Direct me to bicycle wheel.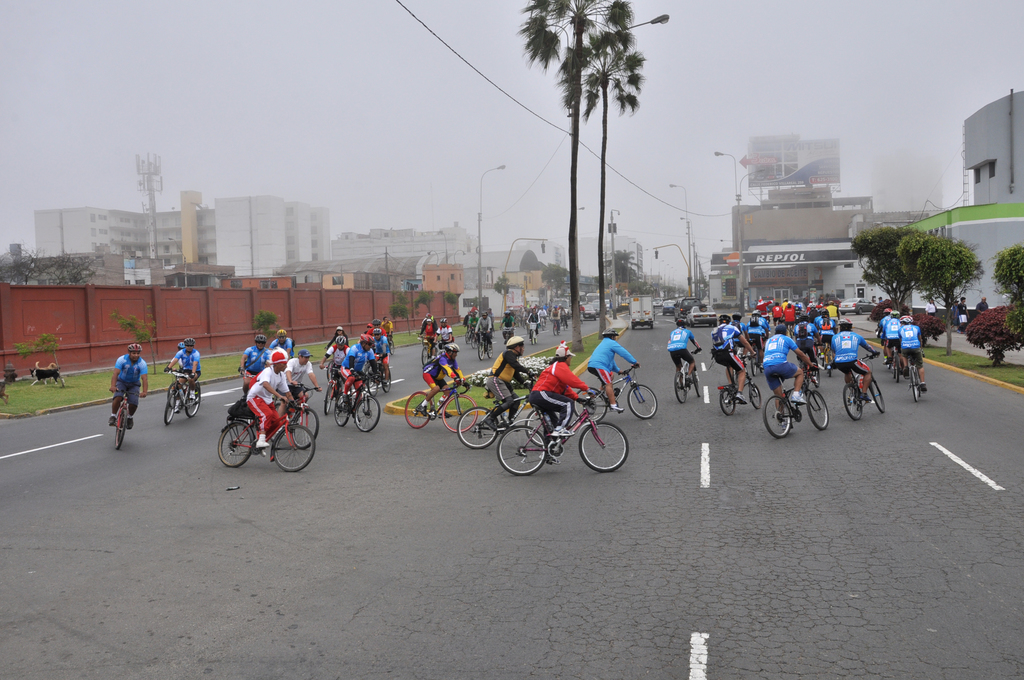
Direction: box(916, 382, 920, 396).
